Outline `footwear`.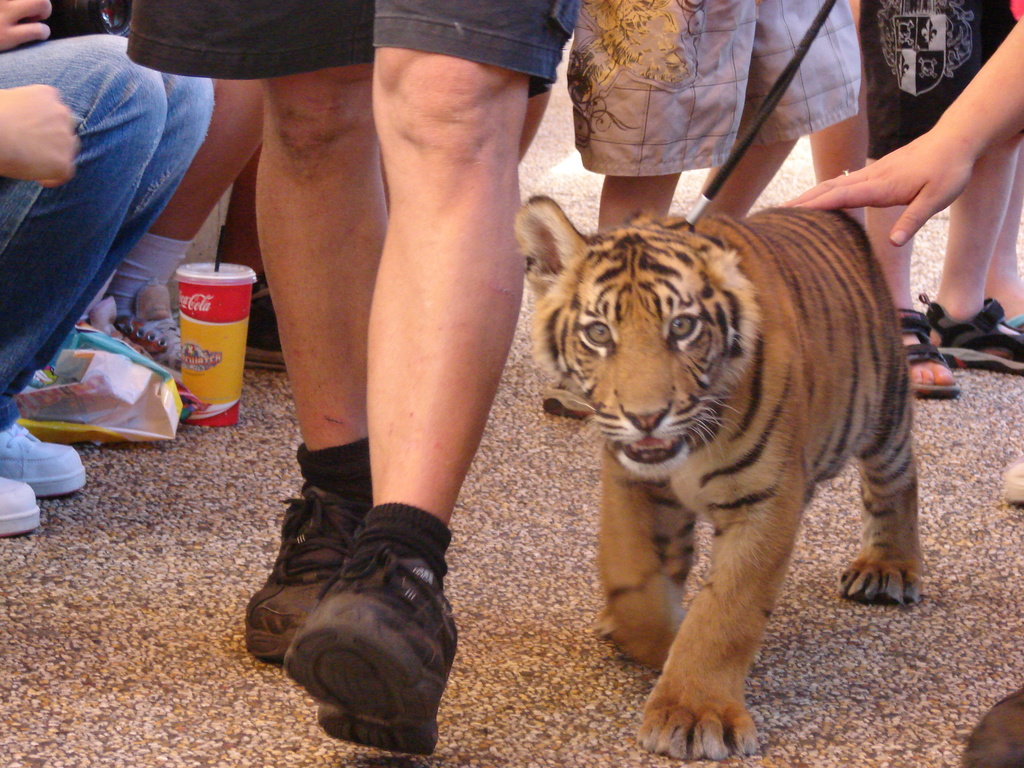
Outline: {"x1": 893, "y1": 299, "x2": 961, "y2": 407}.
